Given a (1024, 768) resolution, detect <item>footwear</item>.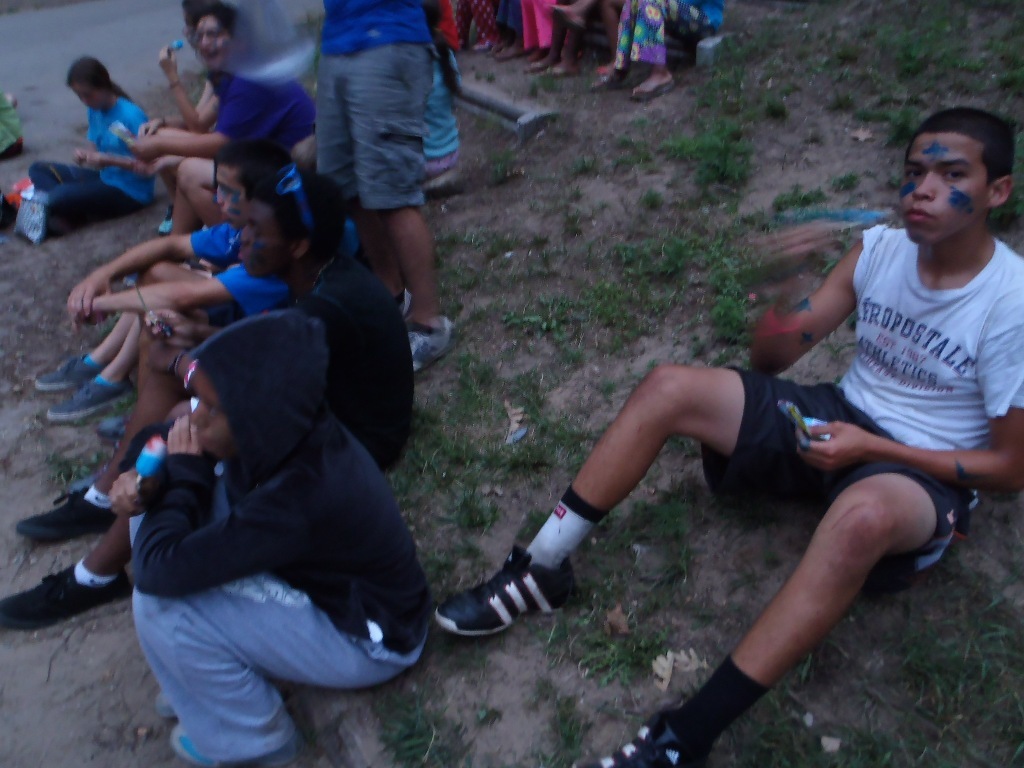
0/561/134/631.
